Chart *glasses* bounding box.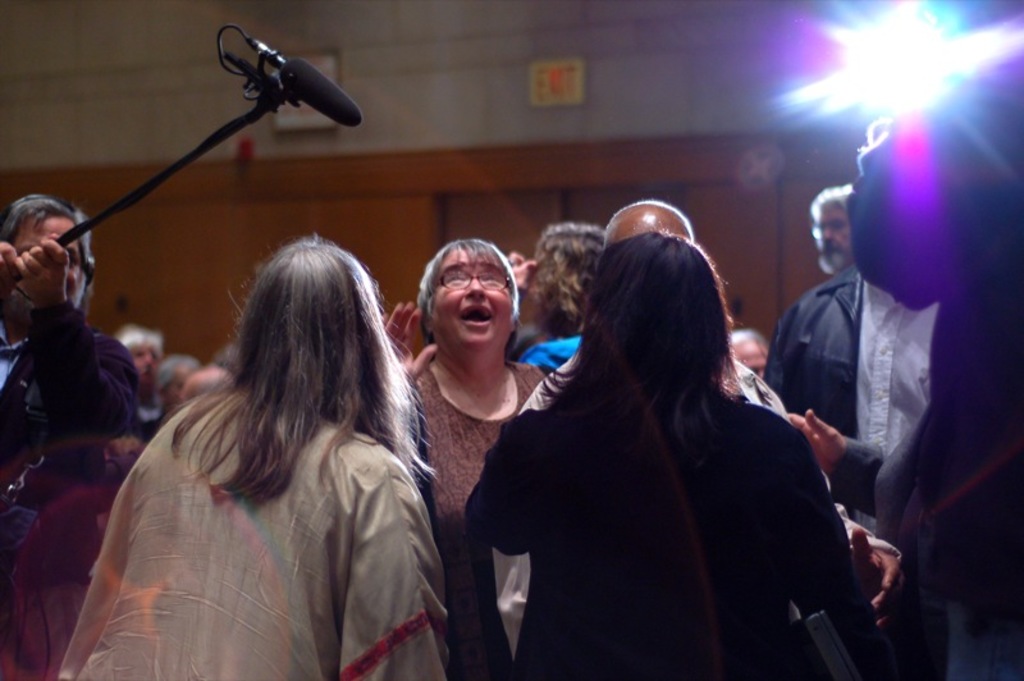
Charted: <region>433, 257, 517, 294</region>.
